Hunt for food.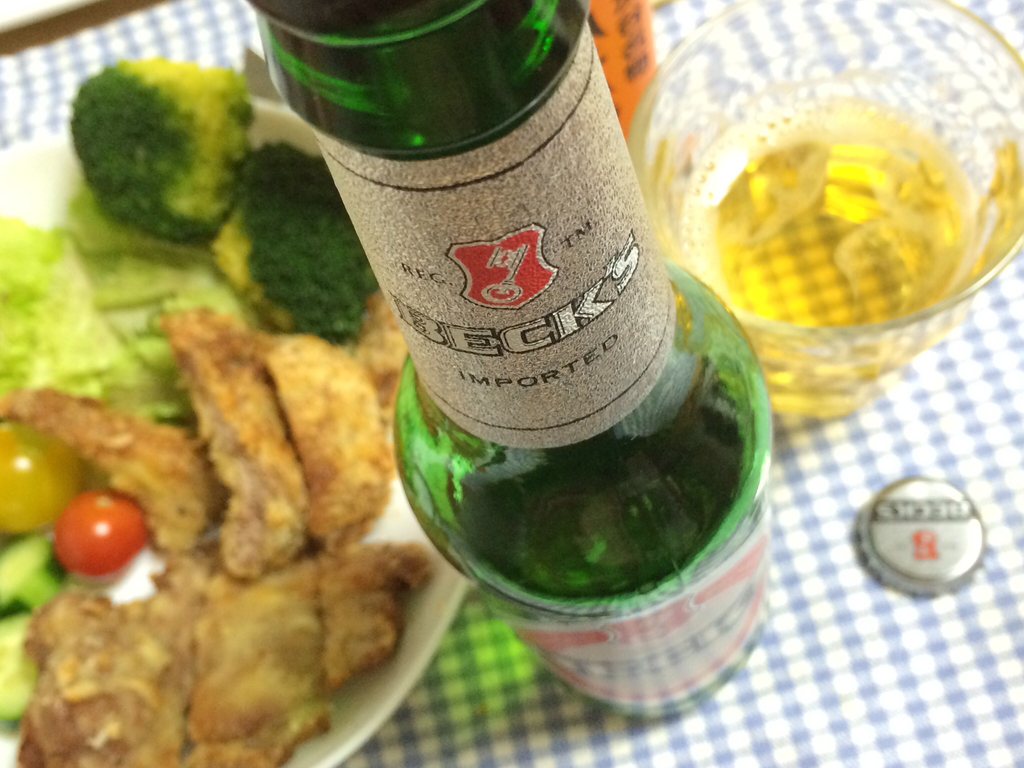
Hunted down at Rect(207, 140, 381, 336).
